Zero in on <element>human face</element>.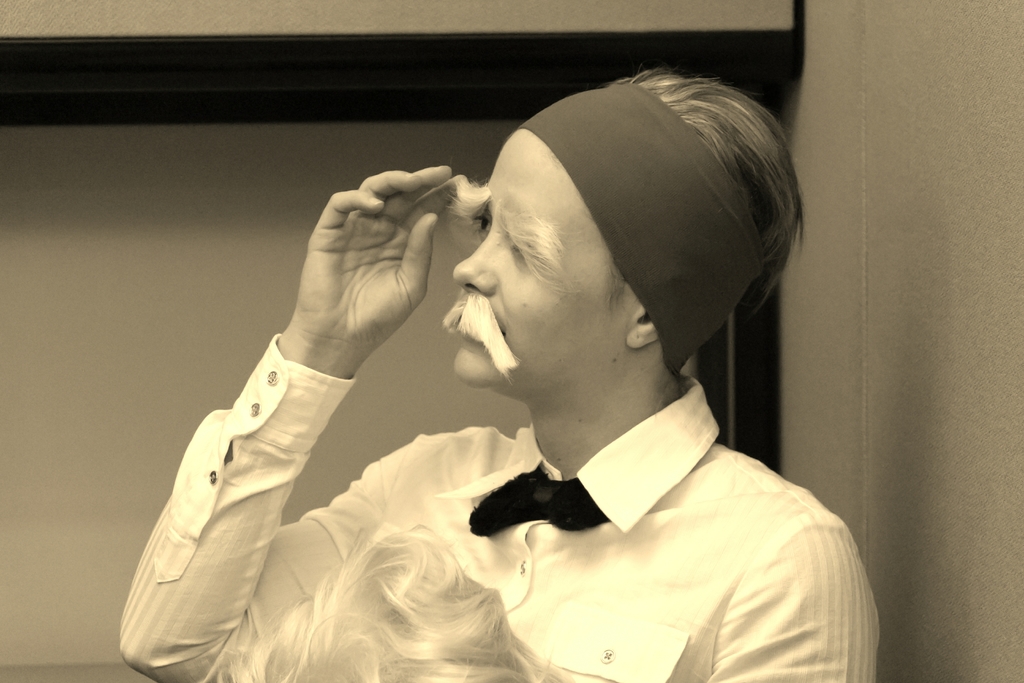
Zeroed in: box=[451, 134, 628, 386].
